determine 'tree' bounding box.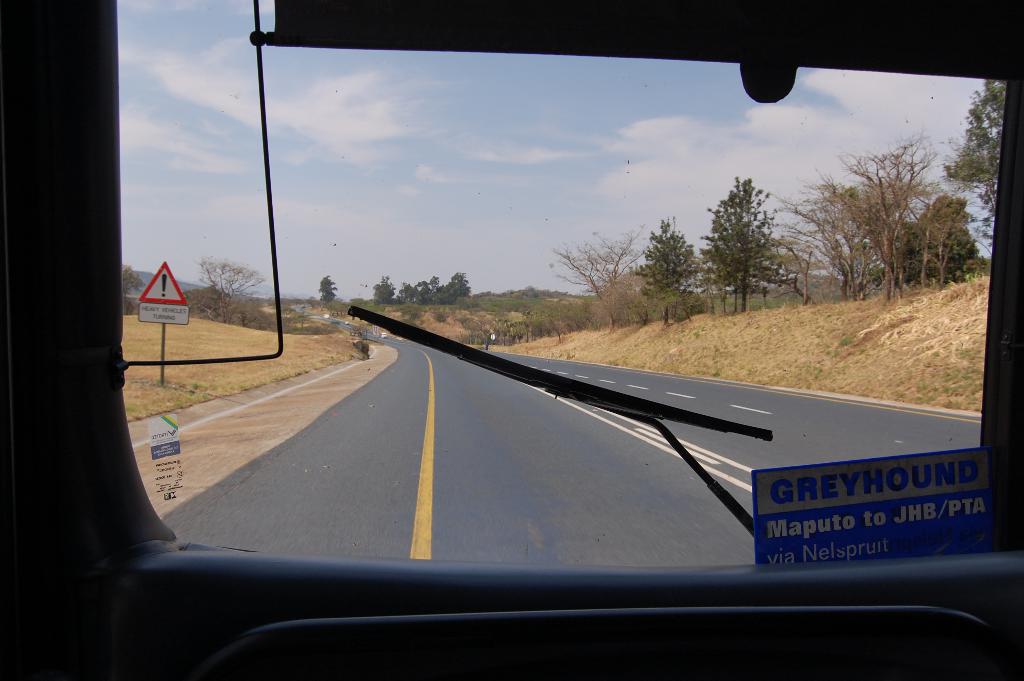
Determined: region(634, 215, 703, 329).
